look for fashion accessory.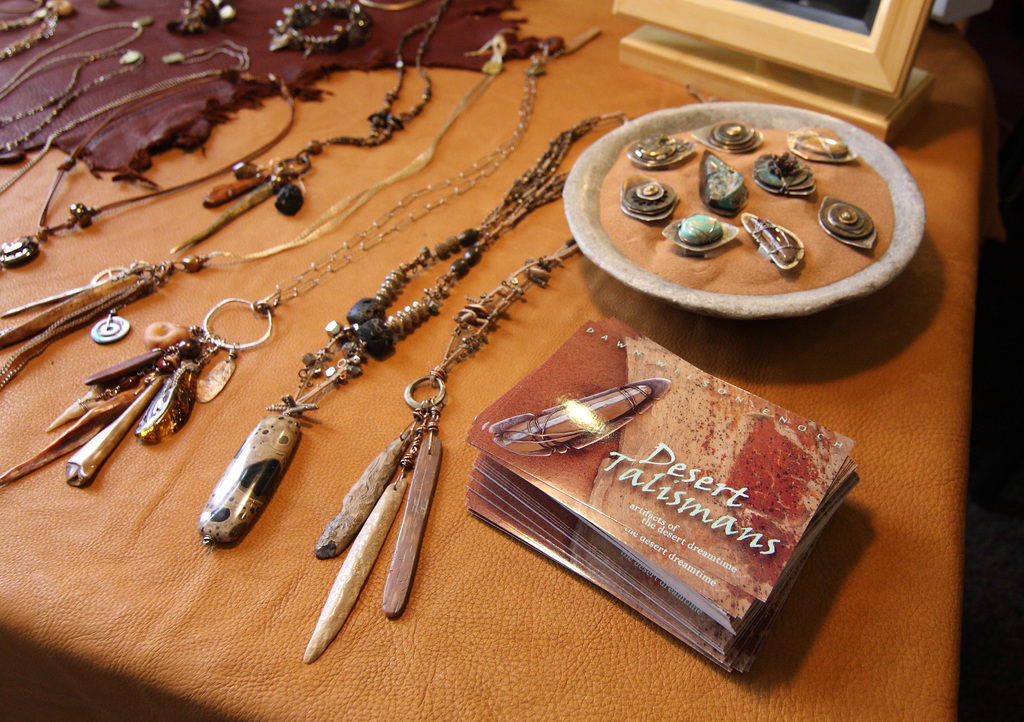
Found: 263 0 419 58.
